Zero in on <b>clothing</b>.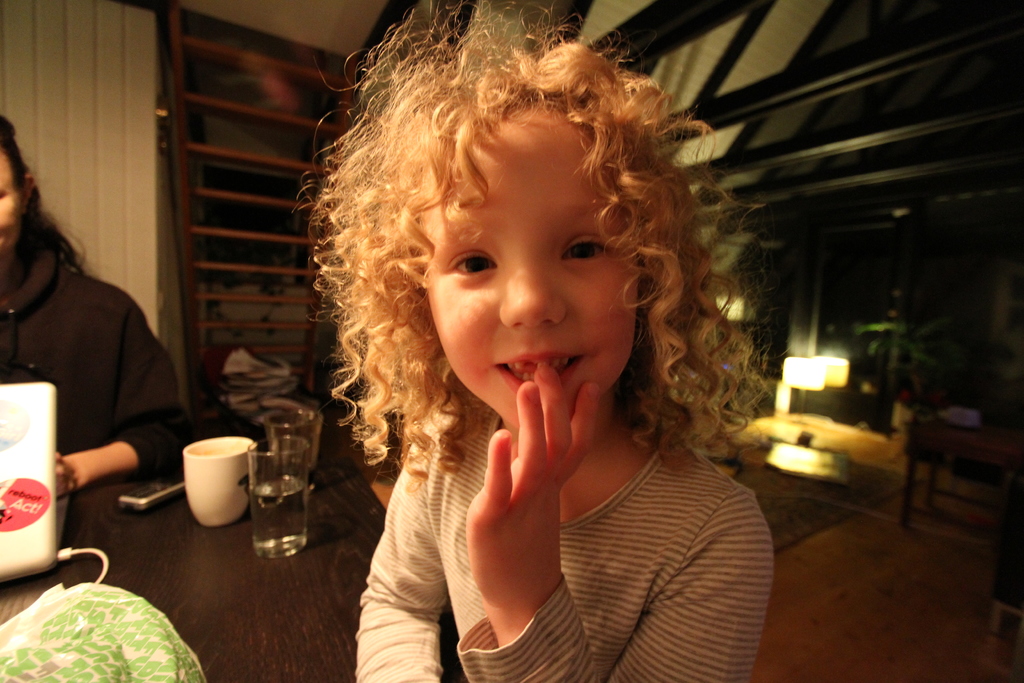
Zeroed in: 0 251 190 477.
